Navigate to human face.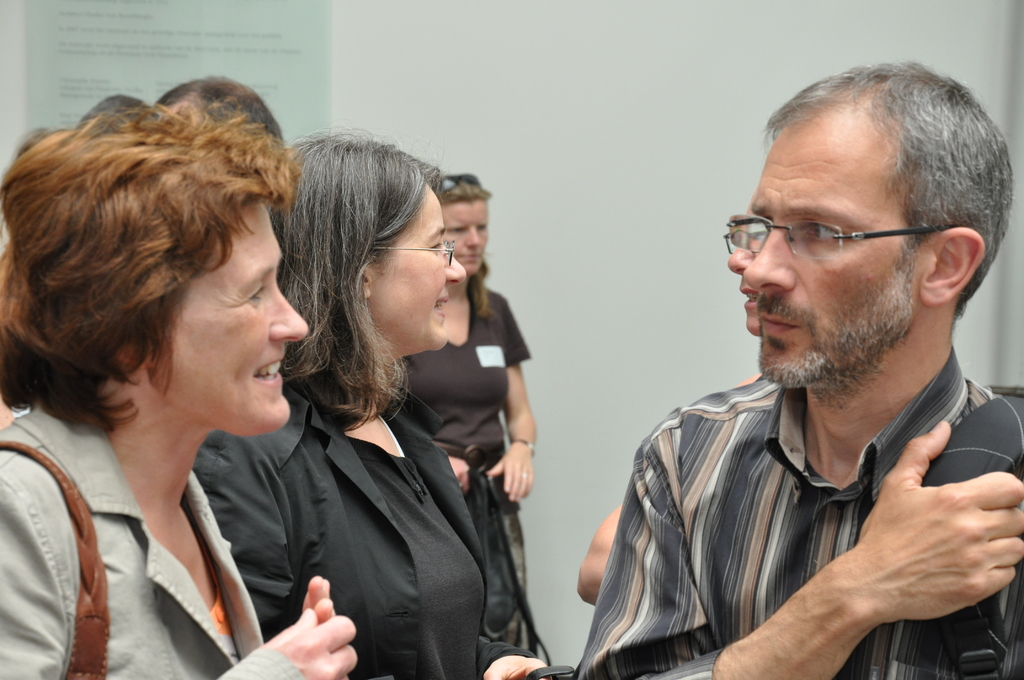
Navigation target: 440 195 486 277.
